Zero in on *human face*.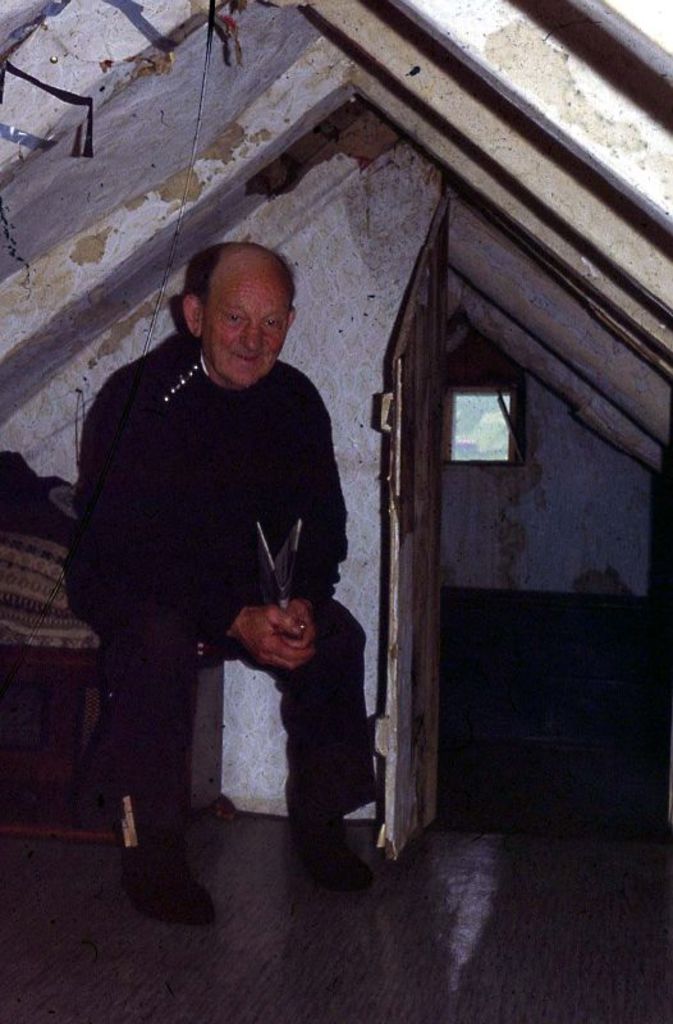
Zeroed in: 203,289,289,392.
